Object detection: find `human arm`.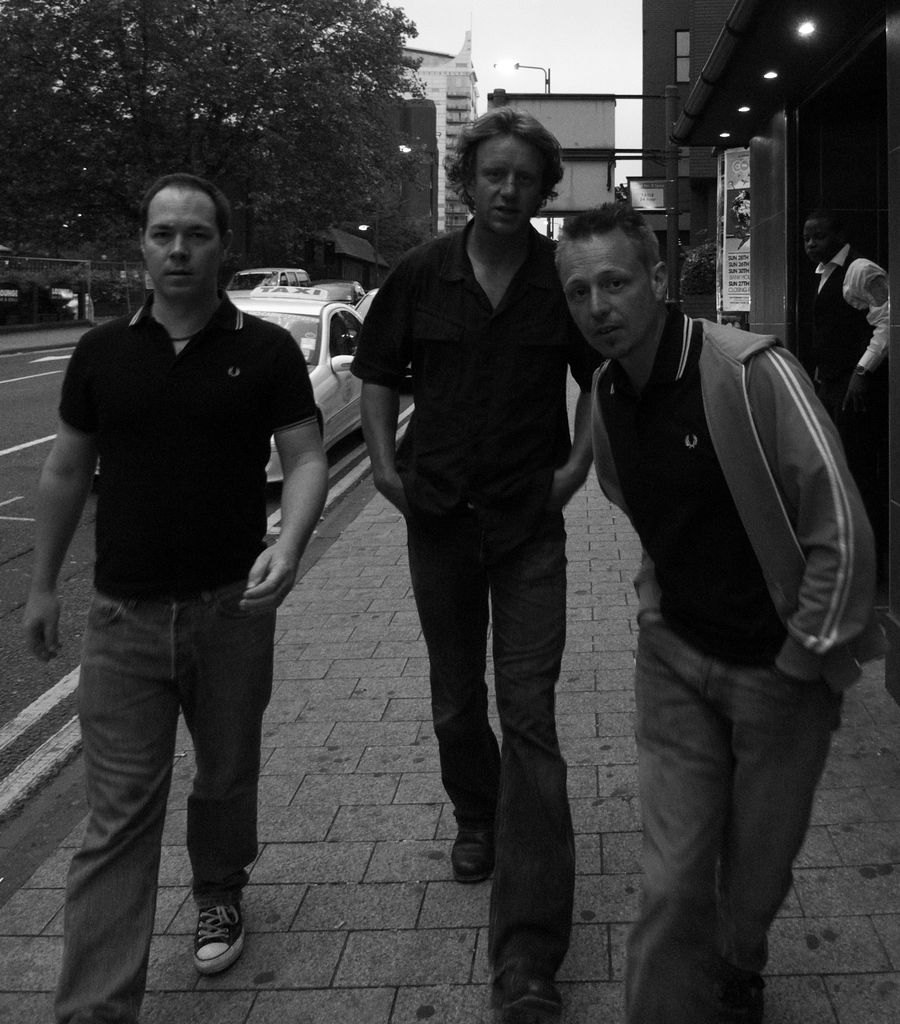
232/335/344/625.
